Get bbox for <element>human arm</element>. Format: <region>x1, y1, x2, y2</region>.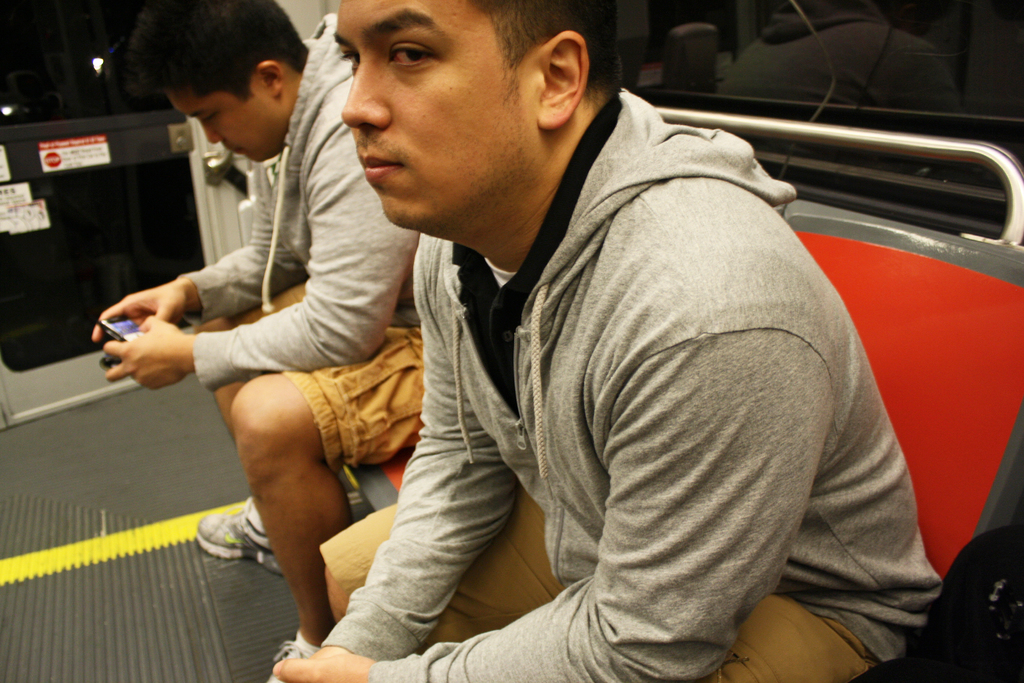
<region>104, 107, 420, 393</region>.
